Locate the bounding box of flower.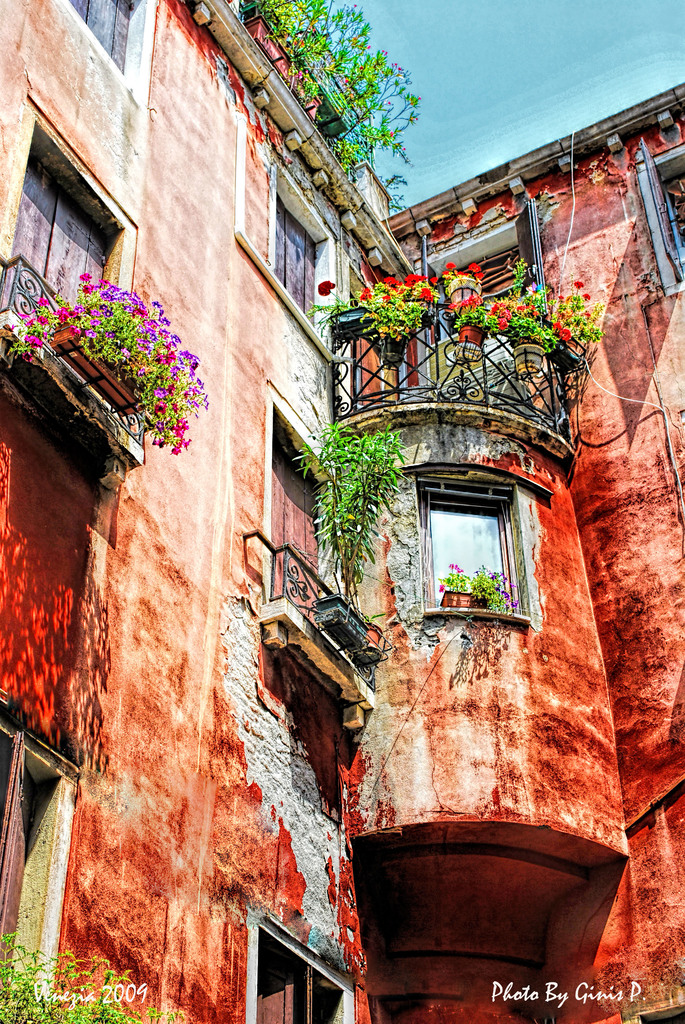
Bounding box: <box>26,333,42,351</box>.
